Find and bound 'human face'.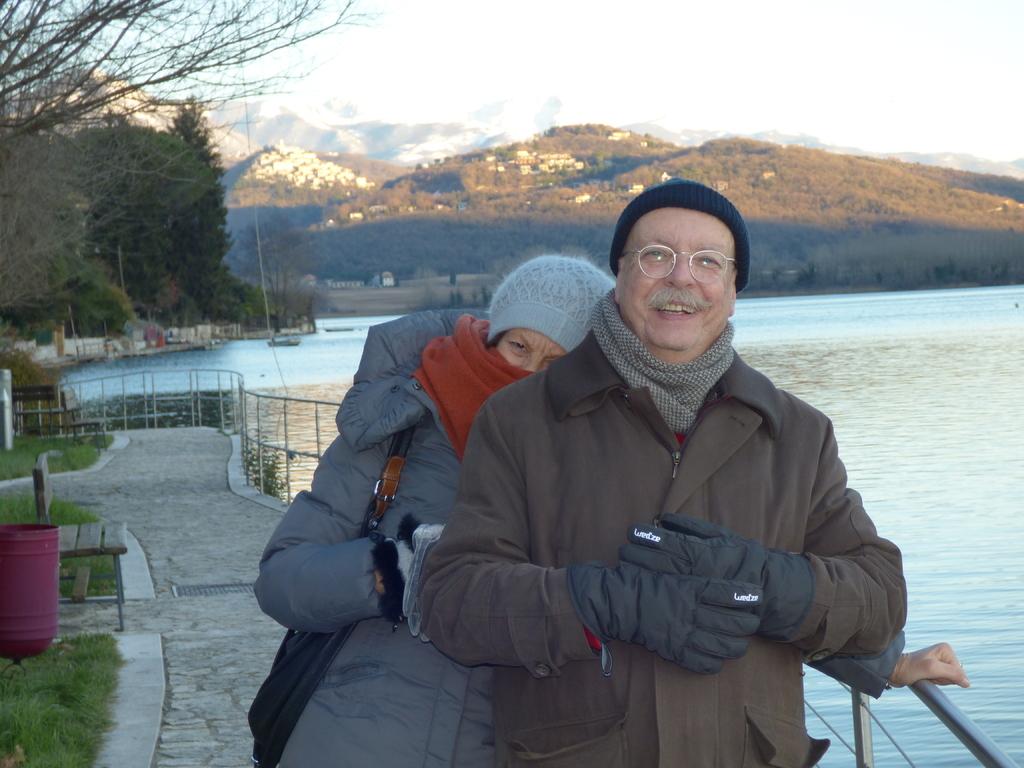
Bound: select_region(495, 328, 563, 368).
